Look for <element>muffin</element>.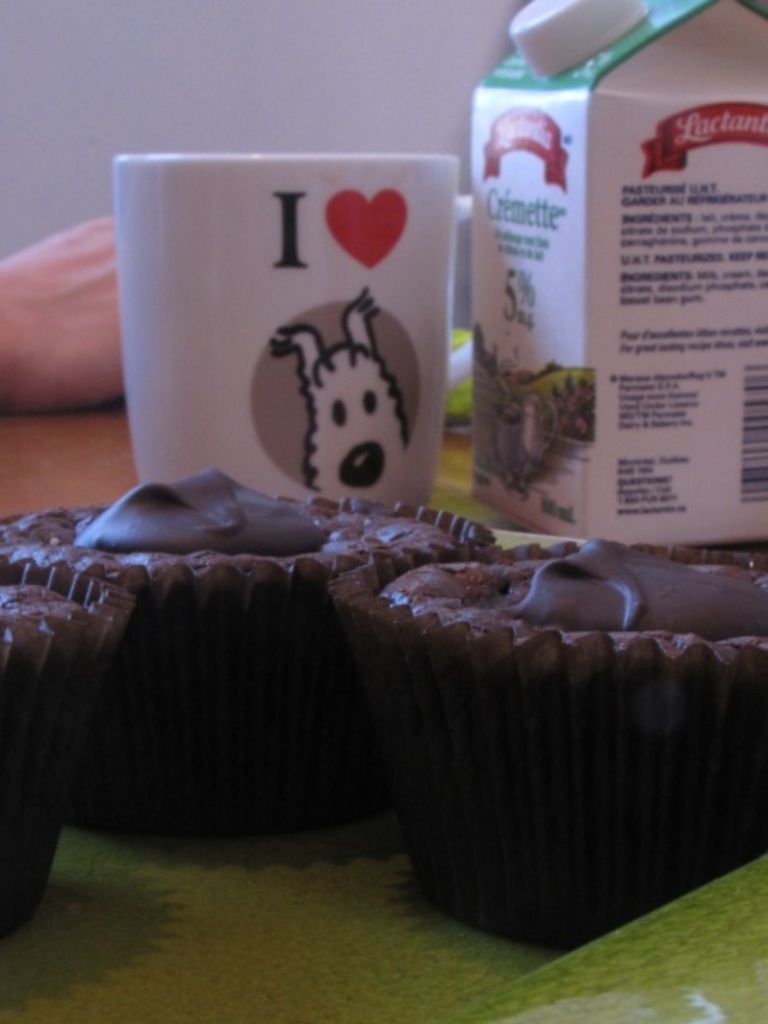
Found: 0 459 498 841.
